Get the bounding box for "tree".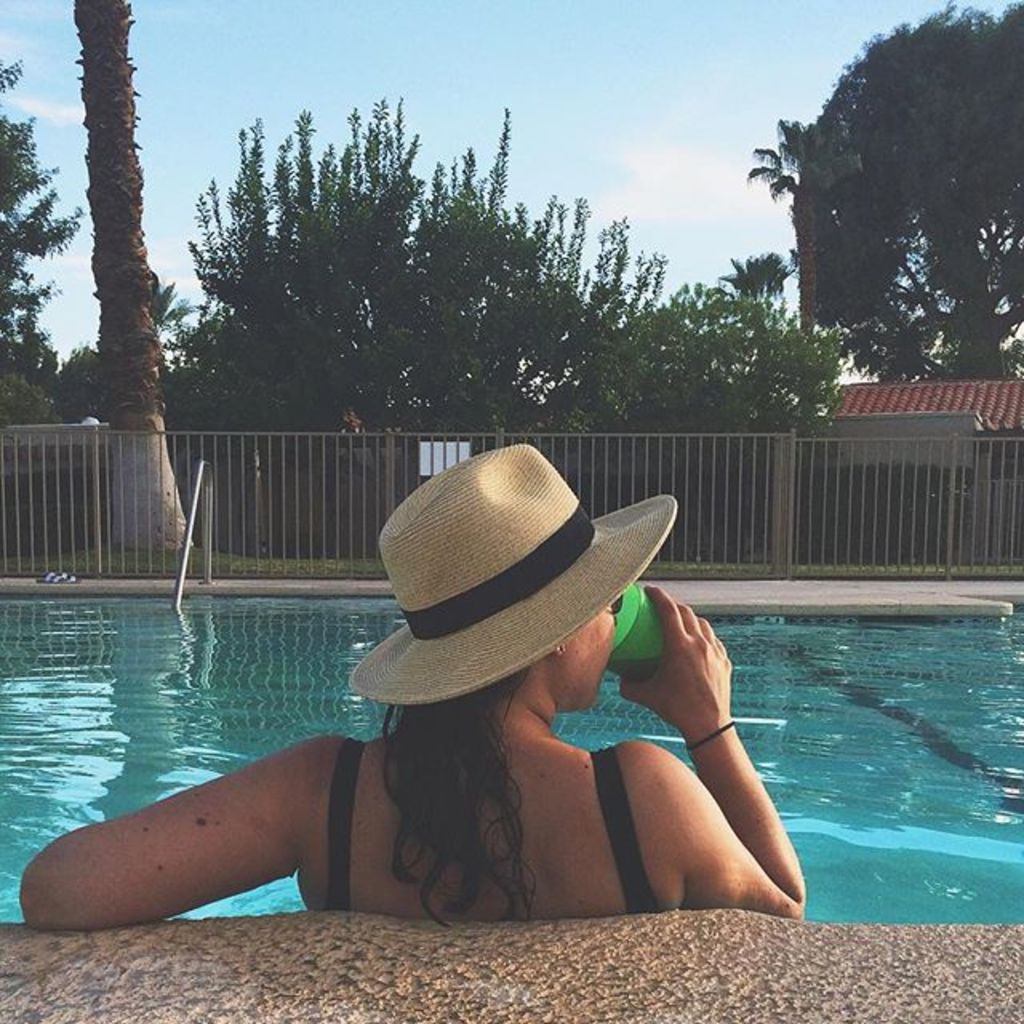
region(758, 8, 1022, 438).
